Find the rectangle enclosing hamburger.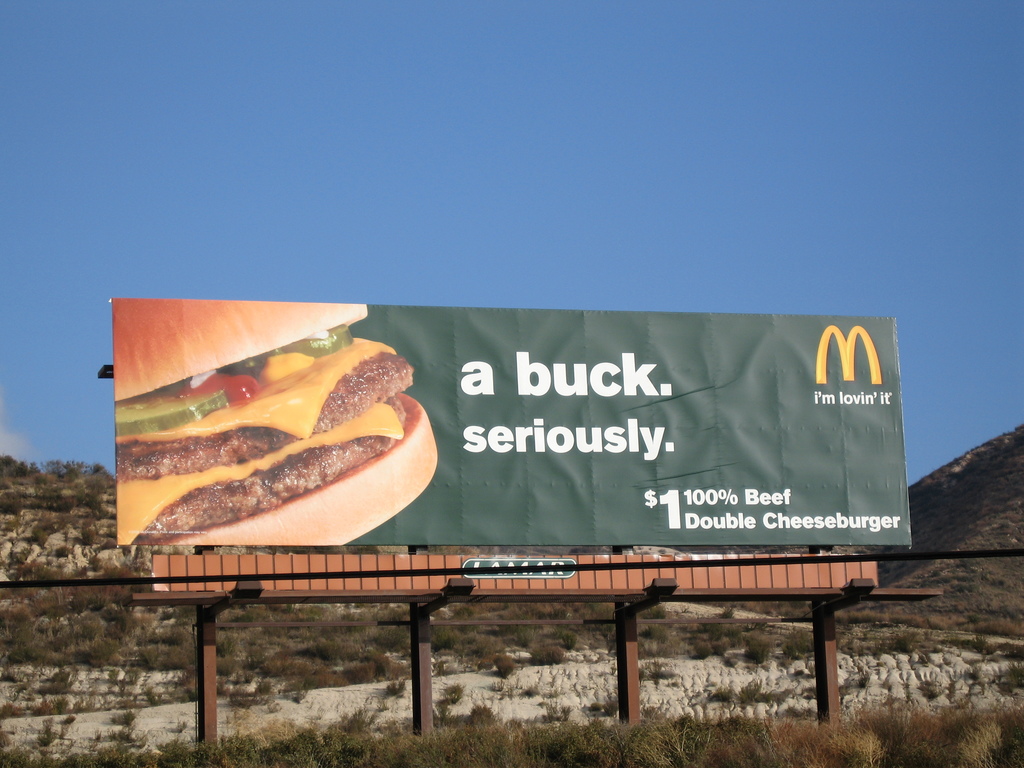
Rect(112, 299, 436, 546).
